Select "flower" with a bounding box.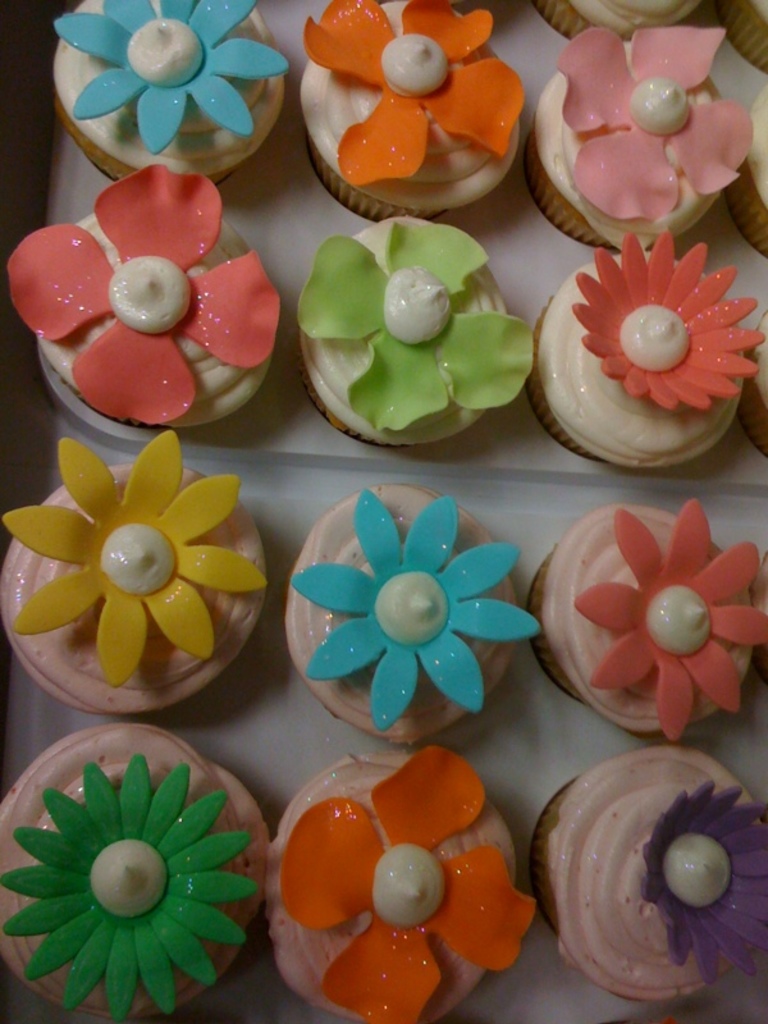
bbox=[296, 215, 539, 433].
